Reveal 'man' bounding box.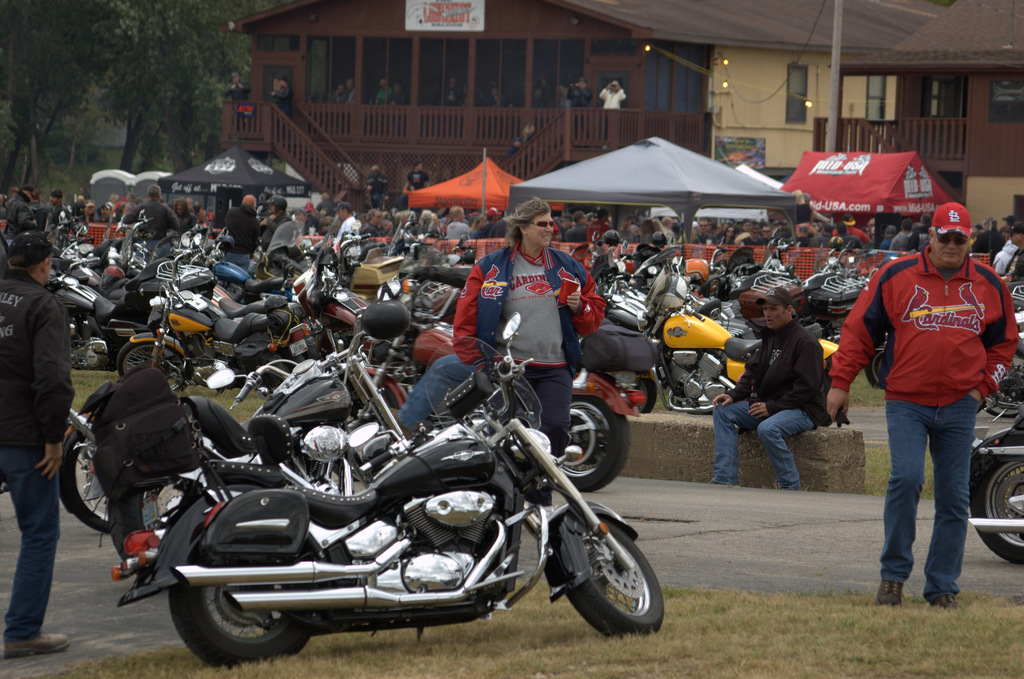
Revealed: box=[915, 215, 932, 244].
